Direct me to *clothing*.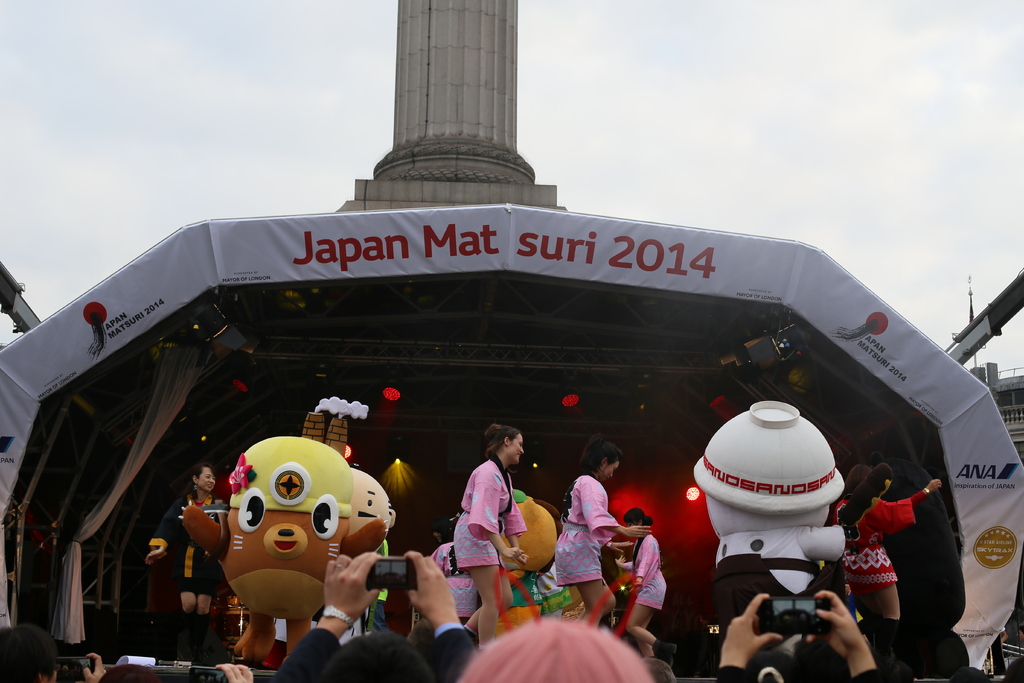
Direction: locate(148, 491, 223, 600).
